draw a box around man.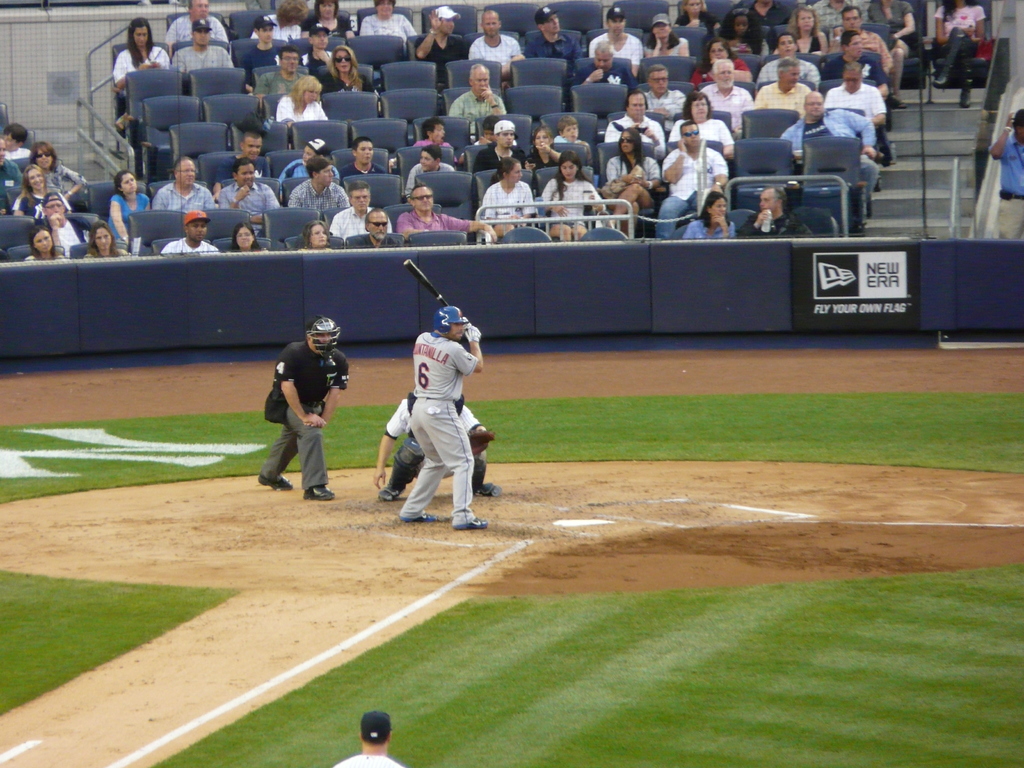
<region>168, 0, 229, 48</region>.
